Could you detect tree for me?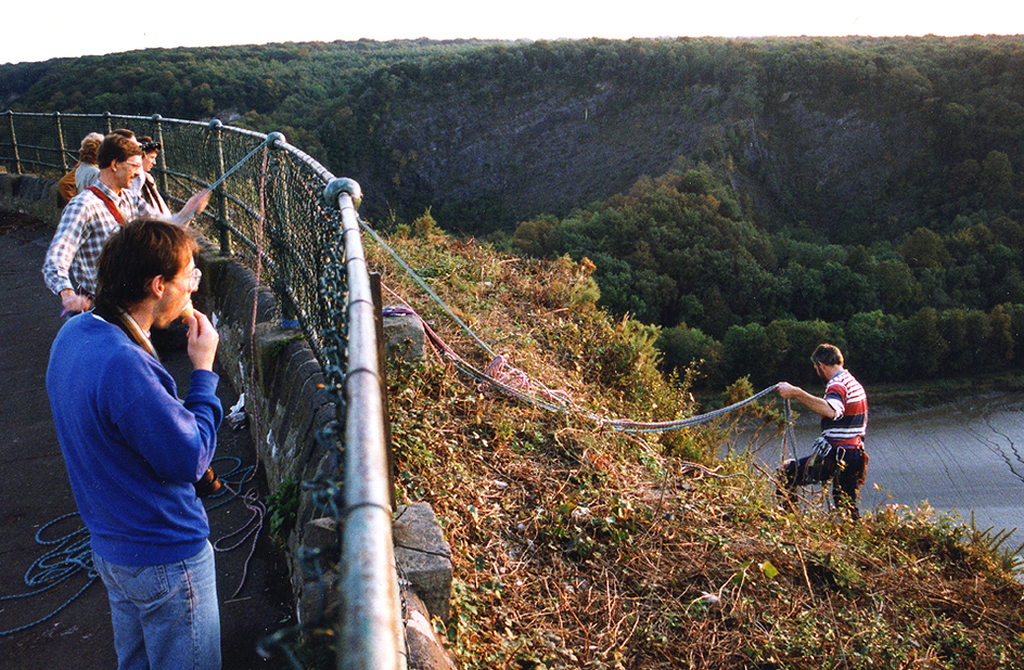
Detection result: detection(896, 303, 948, 385).
